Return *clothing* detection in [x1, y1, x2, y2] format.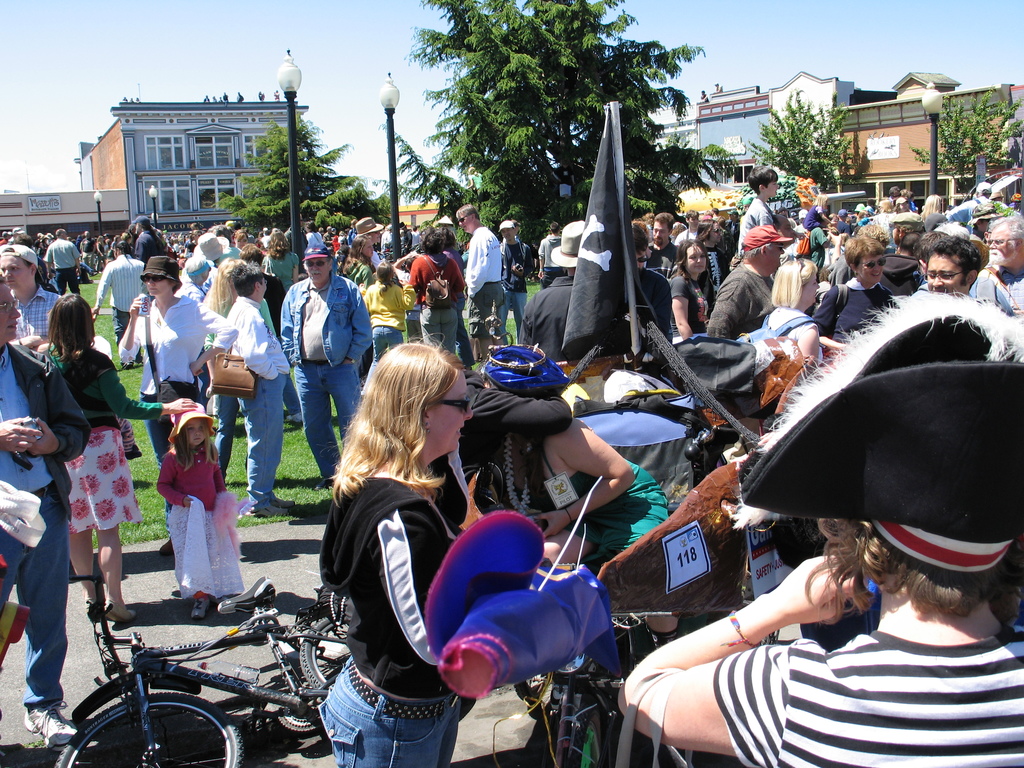
[307, 426, 472, 765].
